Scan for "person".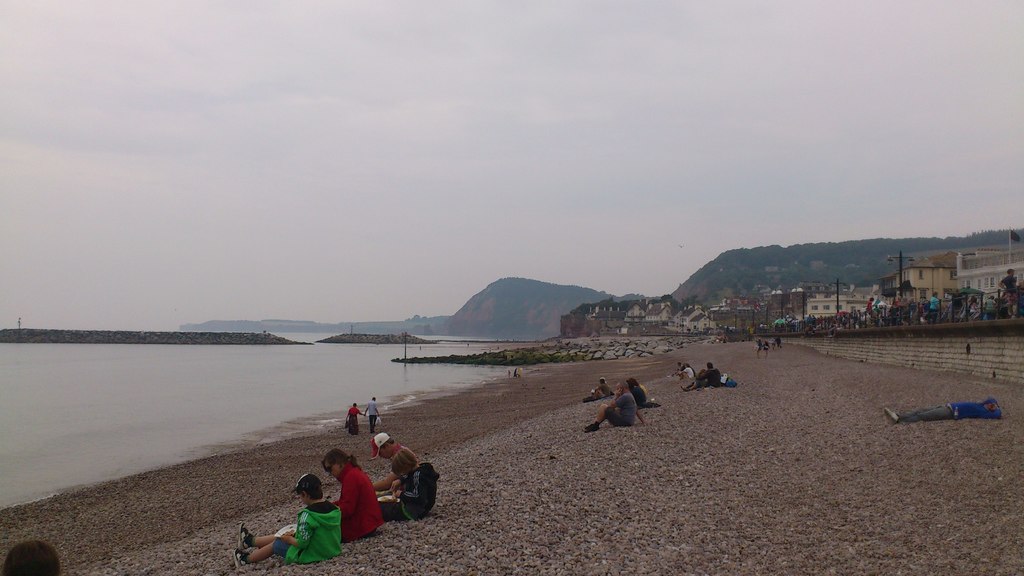
Scan result: select_region(345, 403, 366, 435).
